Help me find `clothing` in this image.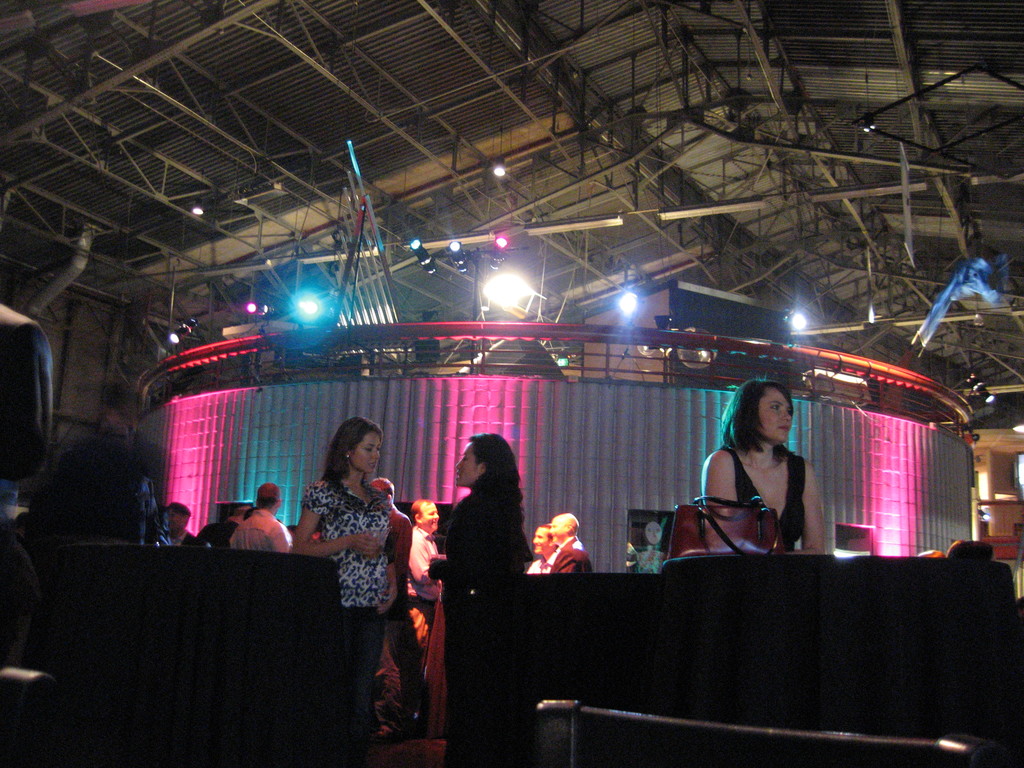
Found it: bbox(712, 444, 804, 548).
